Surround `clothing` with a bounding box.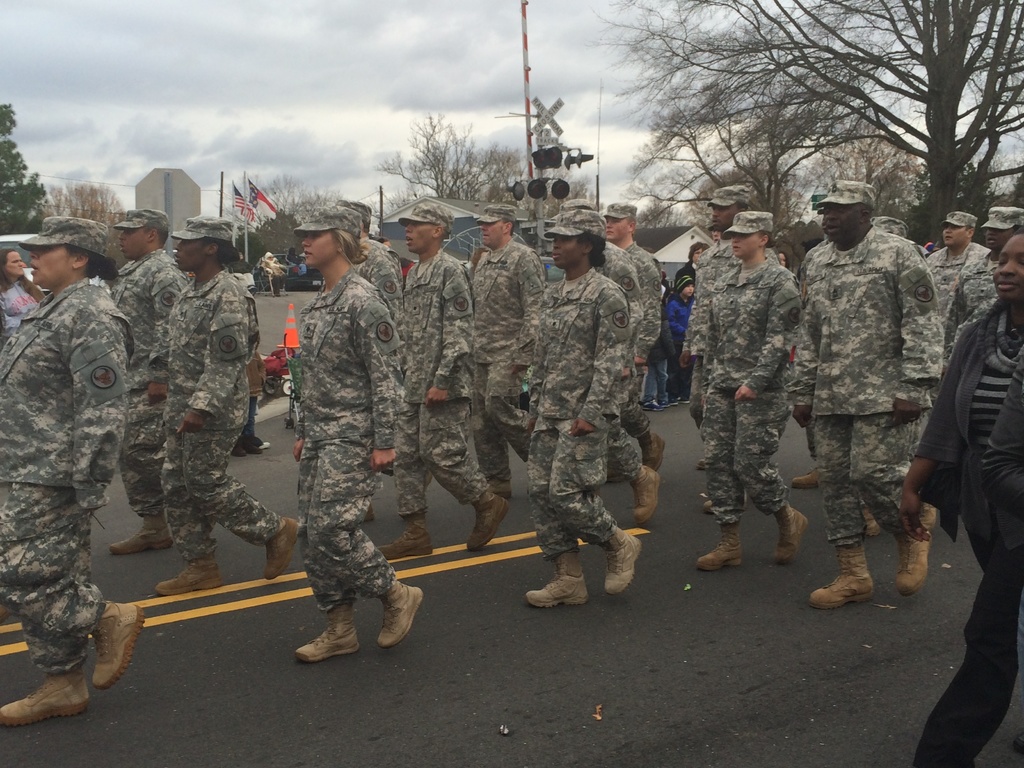
crop(471, 233, 545, 482).
